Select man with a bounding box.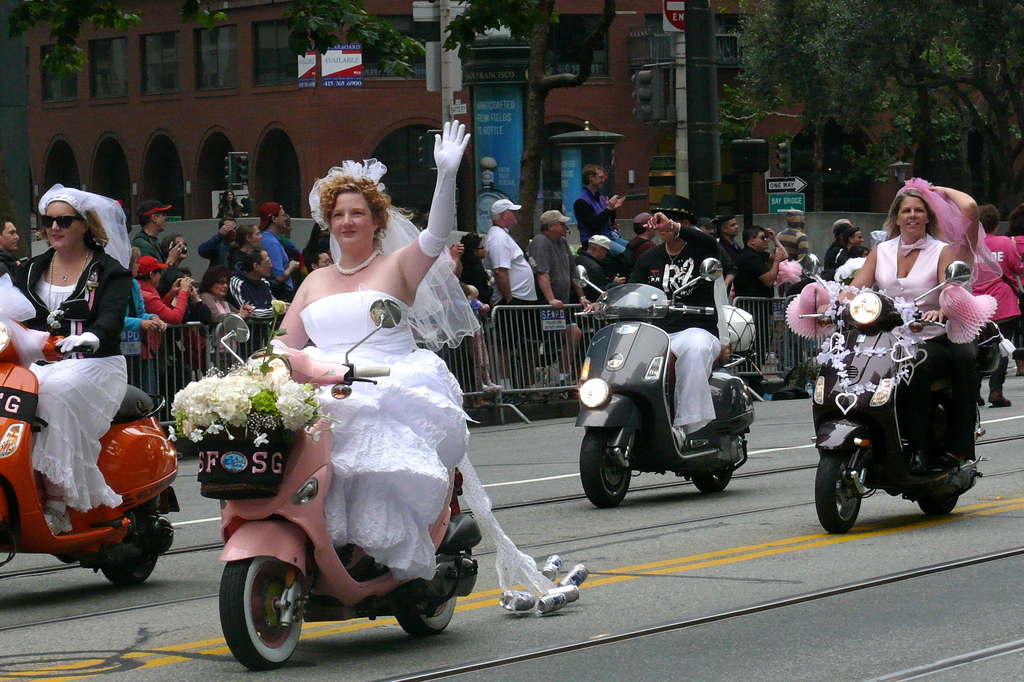
rect(579, 191, 723, 449).
